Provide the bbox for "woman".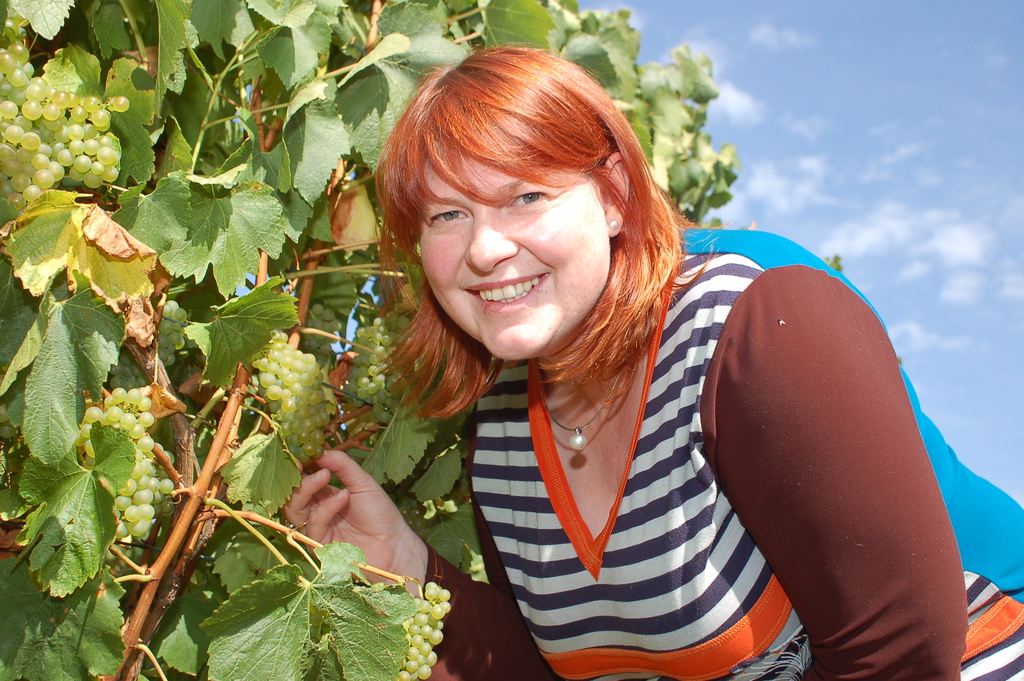
Rect(309, 60, 940, 669).
